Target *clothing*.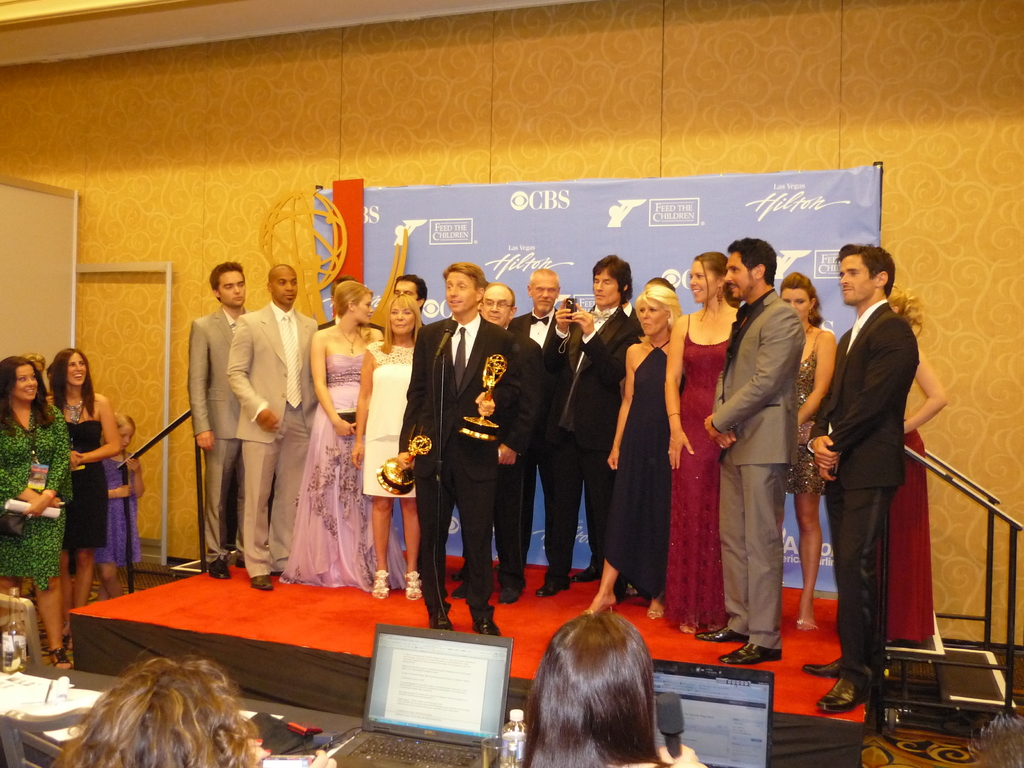
Target region: locate(0, 392, 67, 584).
